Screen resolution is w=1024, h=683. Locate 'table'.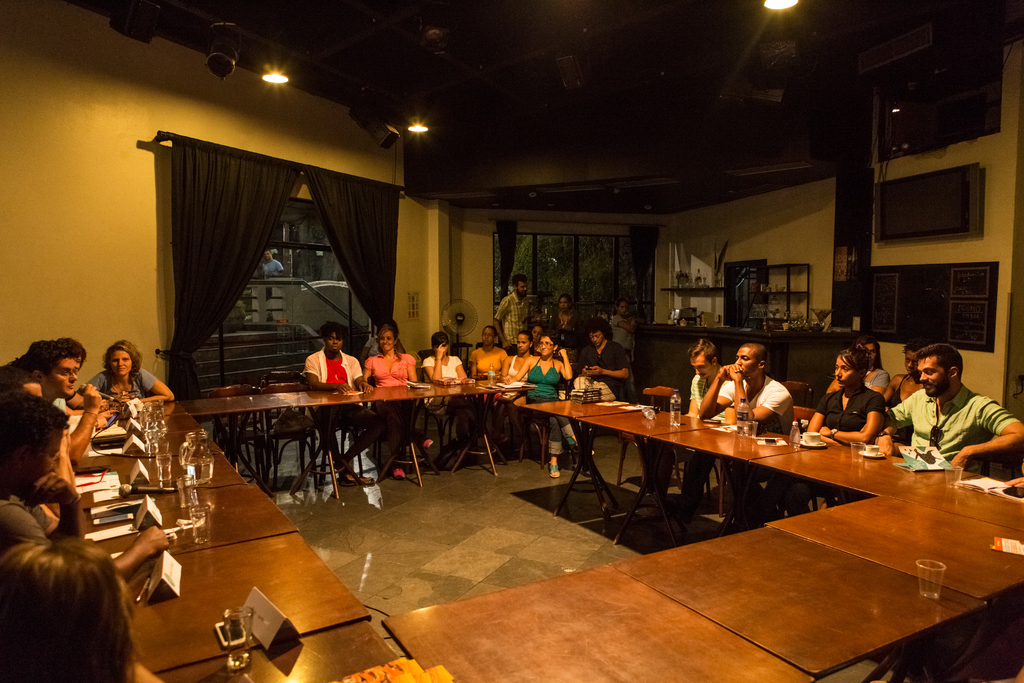
(left=119, top=531, right=370, bottom=673).
